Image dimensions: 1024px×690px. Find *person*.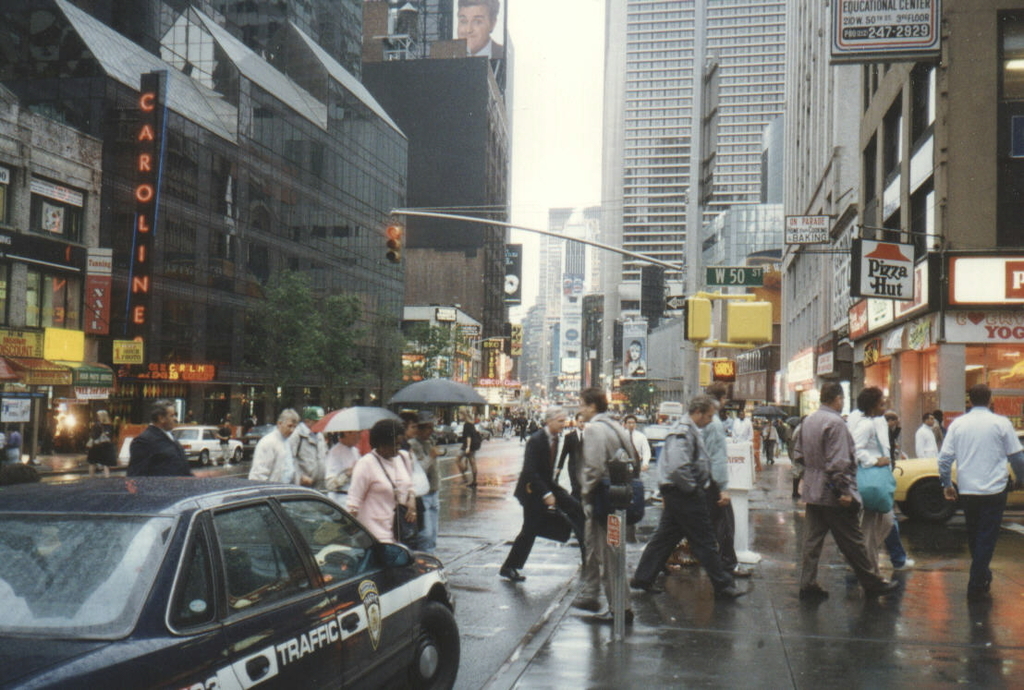
box=[912, 414, 938, 454].
